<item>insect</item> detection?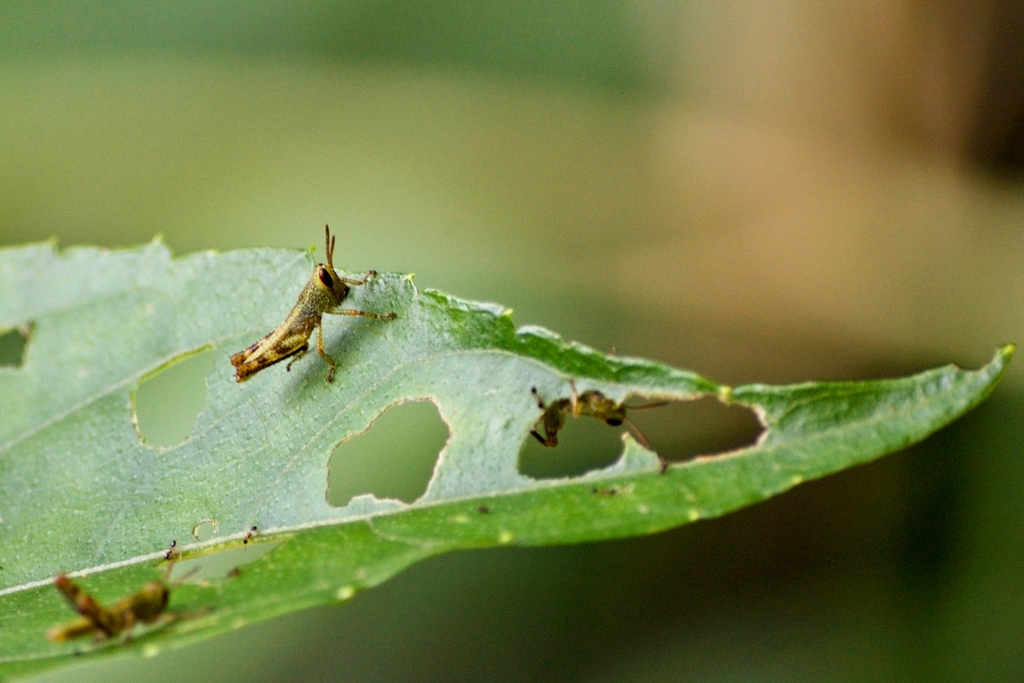
BBox(228, 224, 398, 381)
